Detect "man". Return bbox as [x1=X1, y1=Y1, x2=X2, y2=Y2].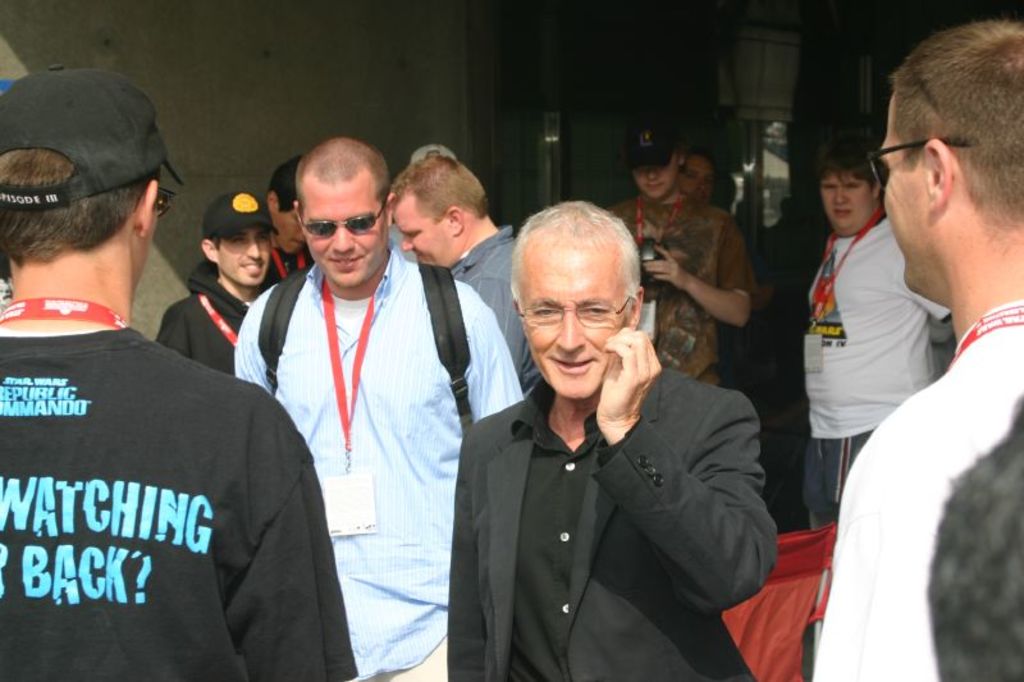
[x1=154, y1=188, x2=271, y2=379].
